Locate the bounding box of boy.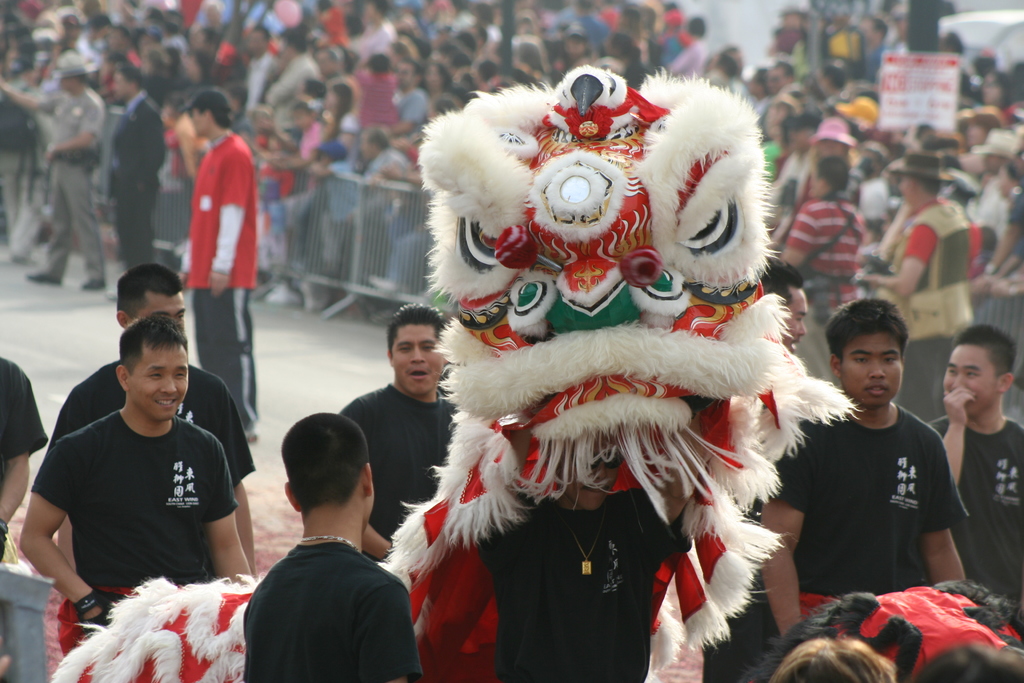
Bounding box: locate(42, 261, 252, 661).
